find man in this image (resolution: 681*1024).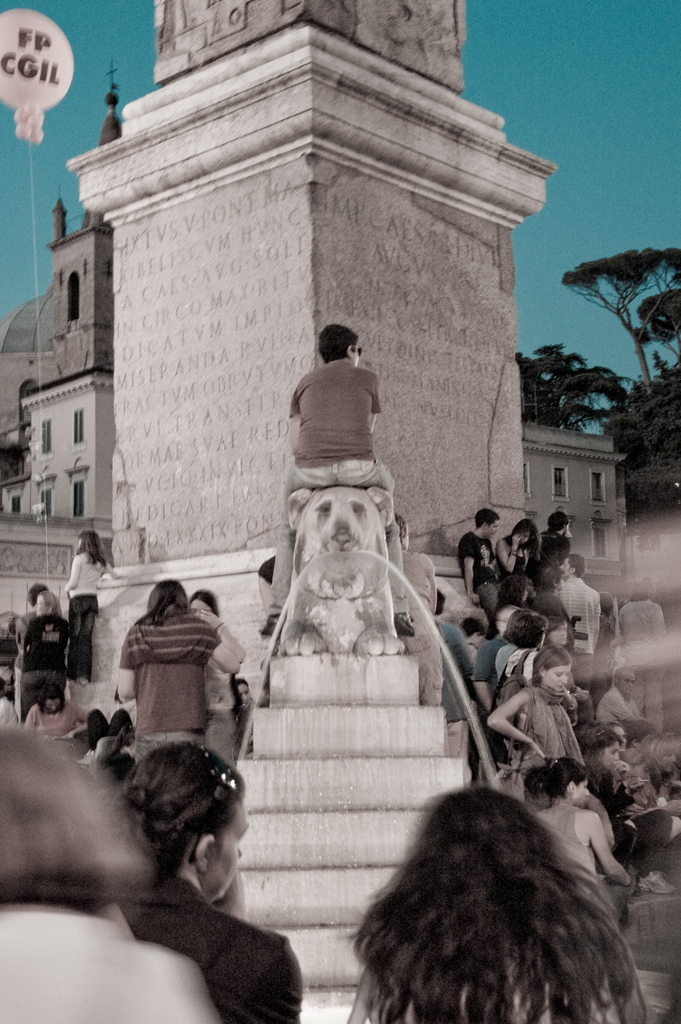
bbox=[537, 512, 574, 591].
